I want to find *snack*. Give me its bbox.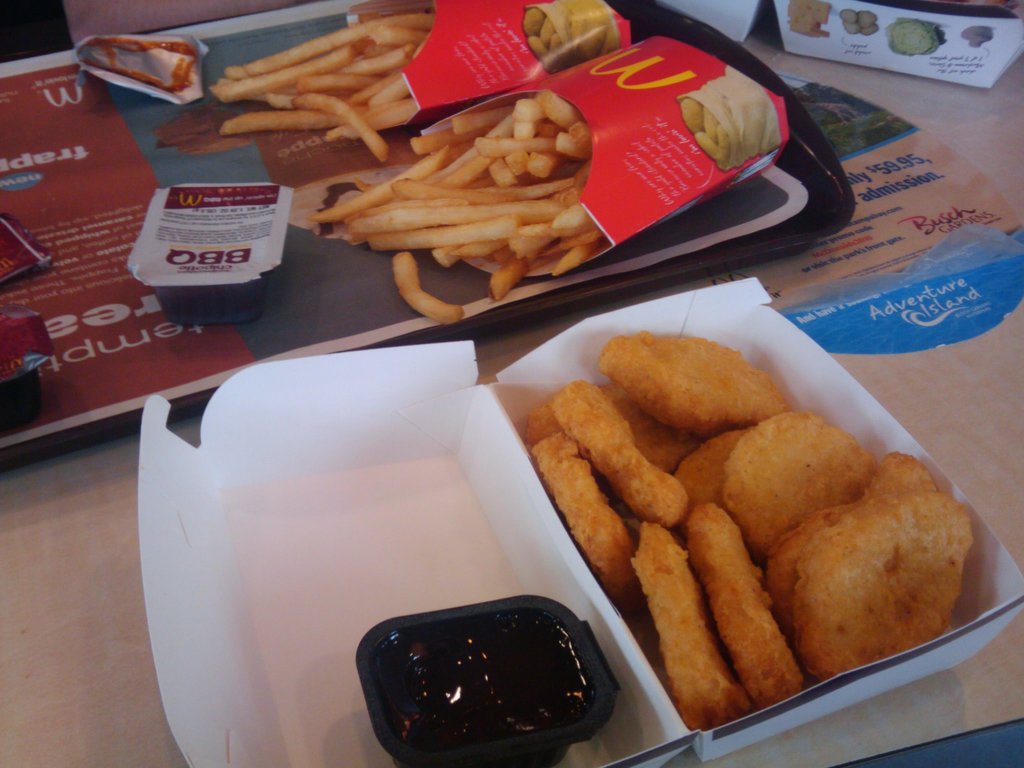
select_region(684, 97, 726, 169).
